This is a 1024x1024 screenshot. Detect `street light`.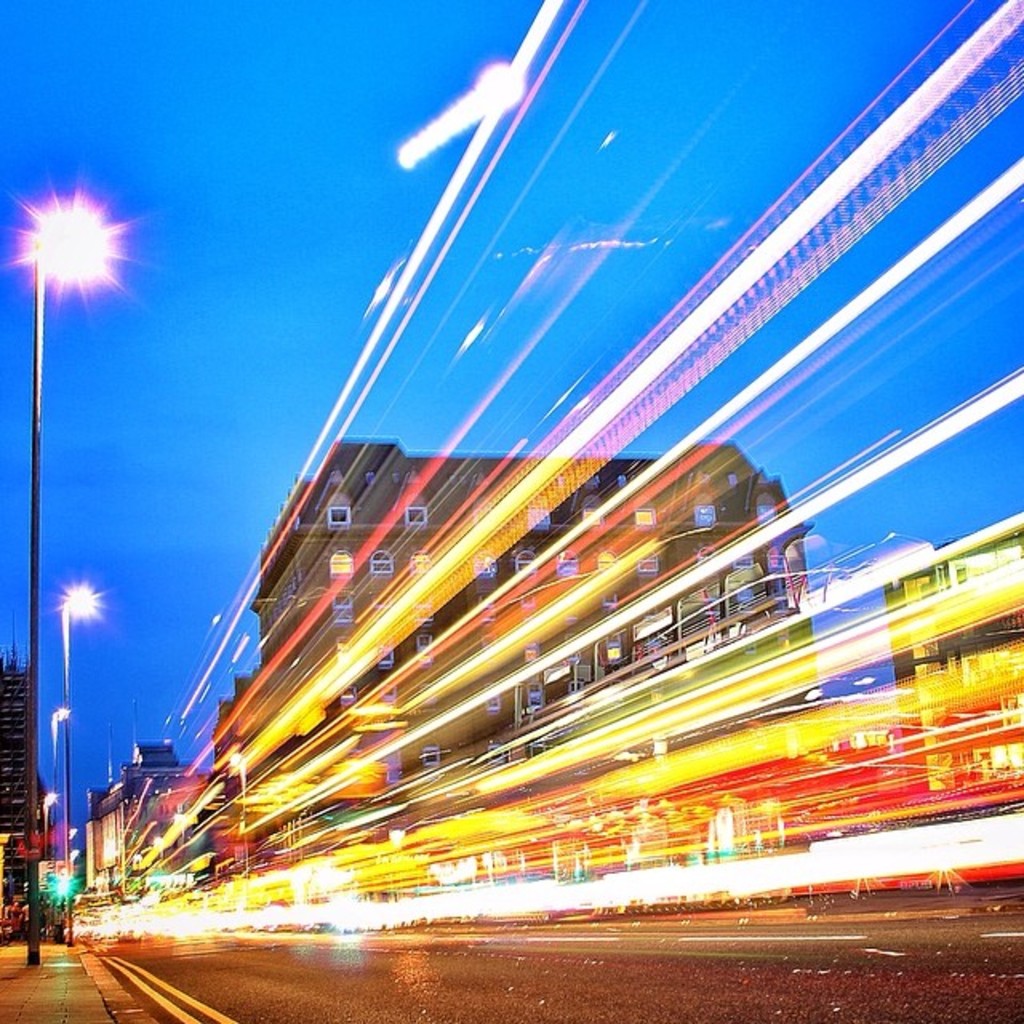
<region>14, 187, 131, 962</region>.
